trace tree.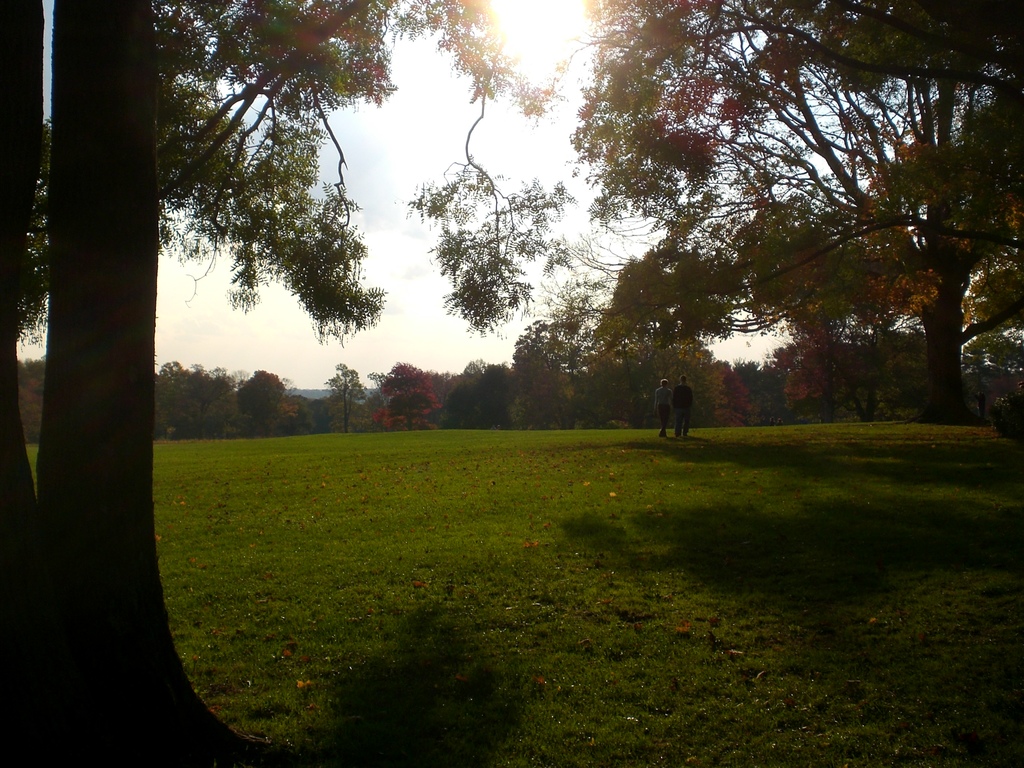
Traced to [x1=0, y1=0, x2=572, y2=767].
